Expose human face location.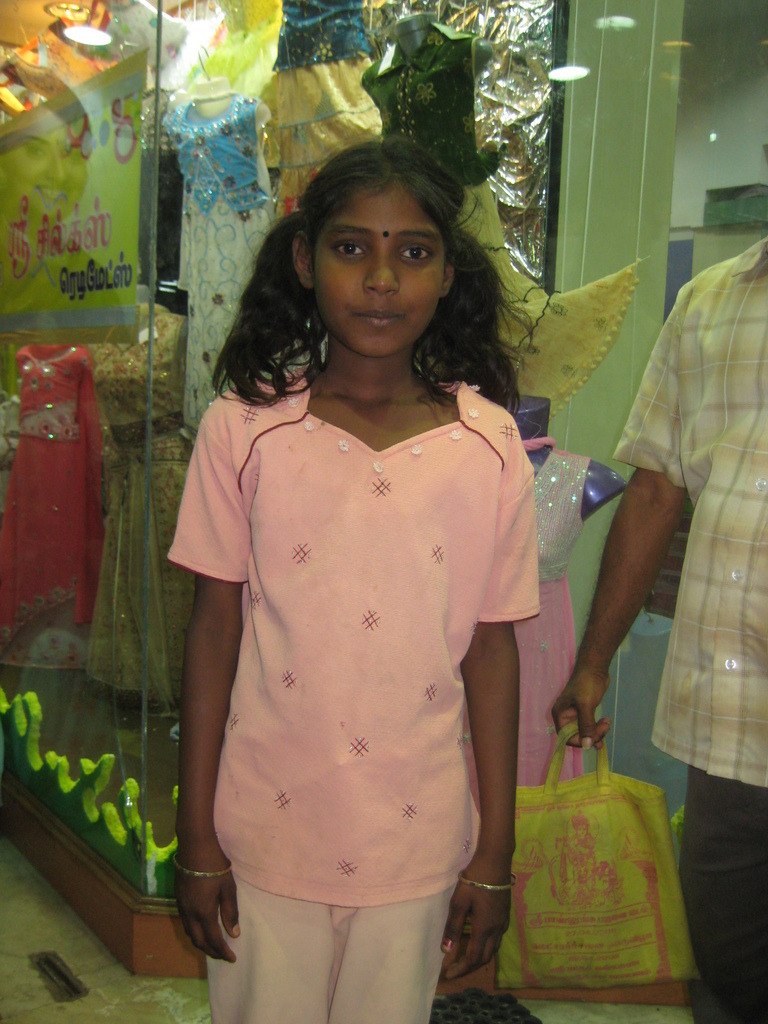
Exposed at detection(316, 190, 431, 356).
